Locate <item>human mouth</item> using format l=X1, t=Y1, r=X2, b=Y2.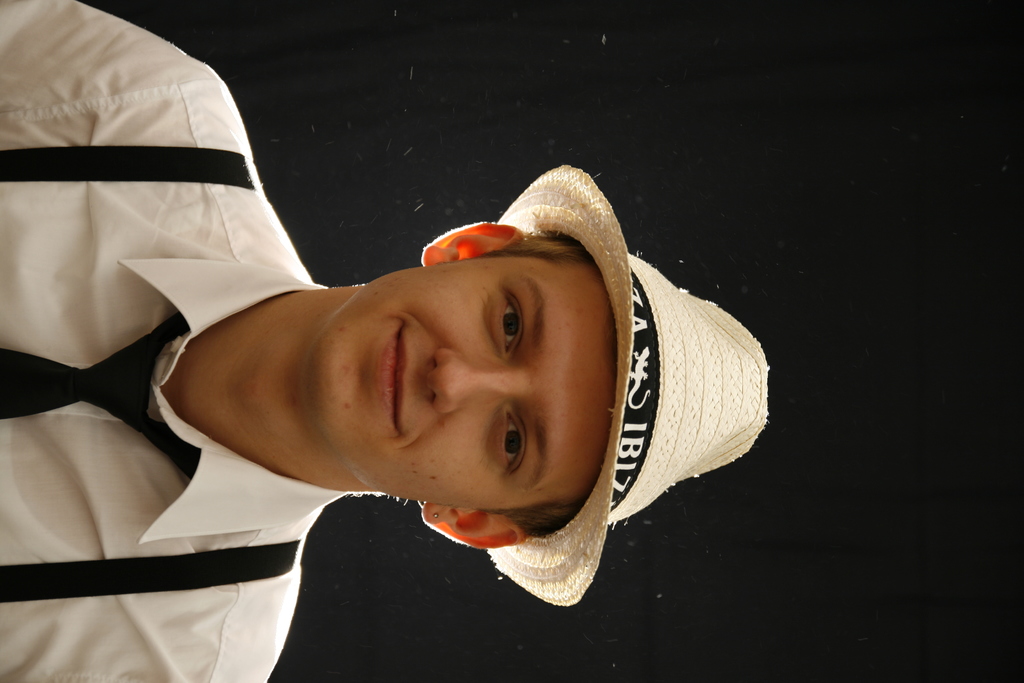
l=377, t=322, r=410, b=433.
